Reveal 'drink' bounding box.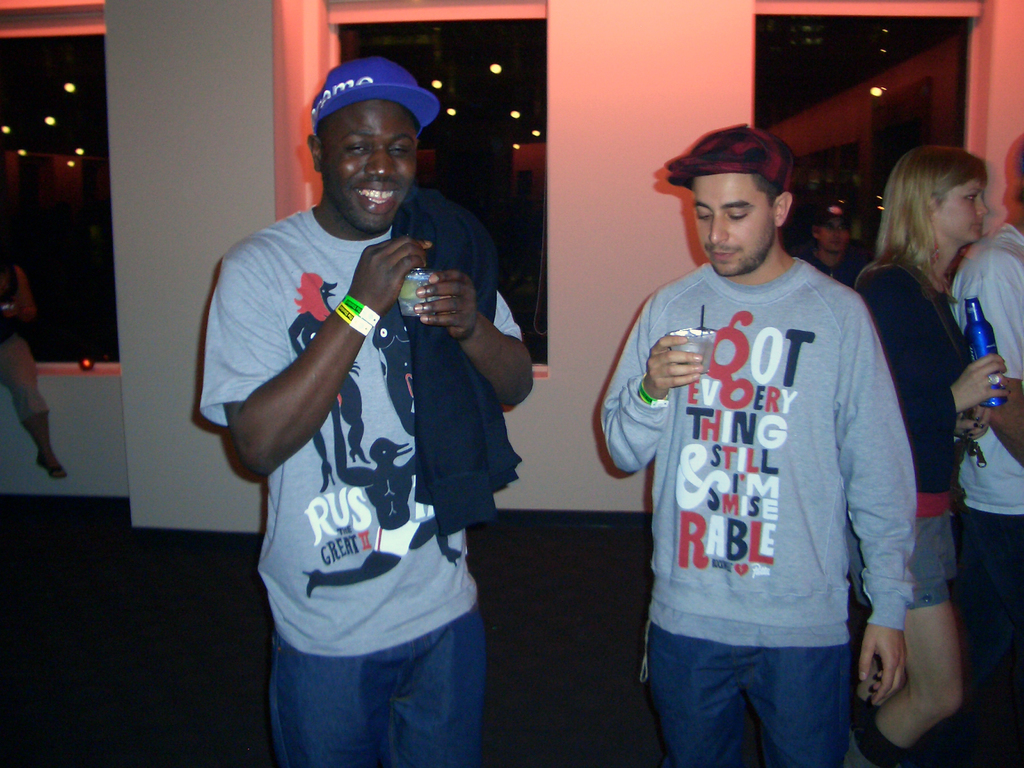
Revealed: bbox=(397, 271, 445, 318).
